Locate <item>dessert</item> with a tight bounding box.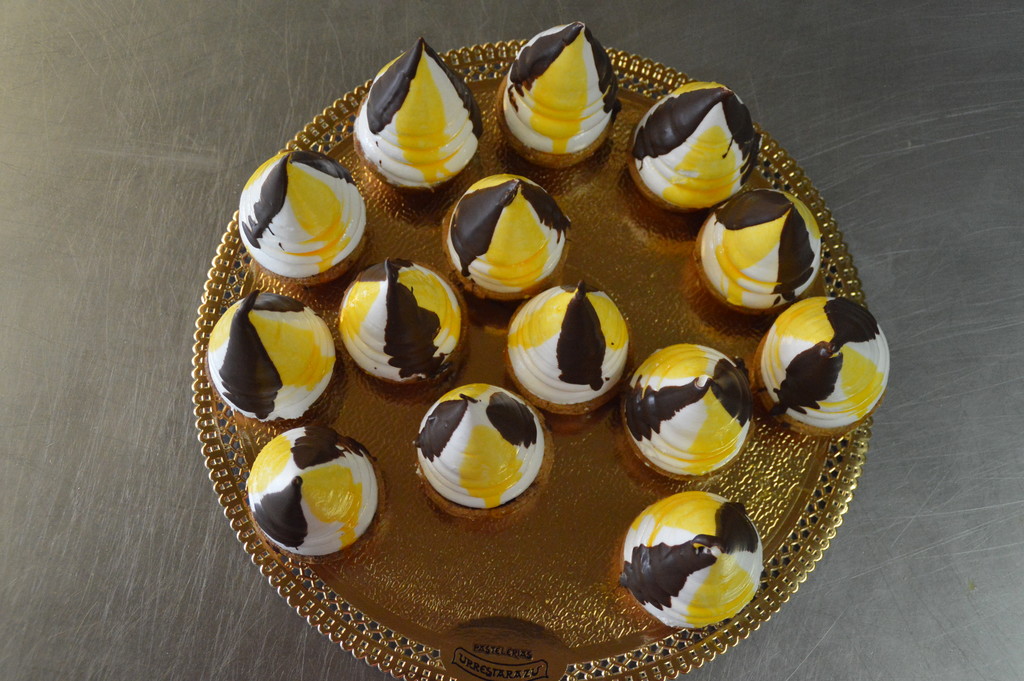
{"left": 353, "top": 38, "right": 486, "bottom": 193}.
